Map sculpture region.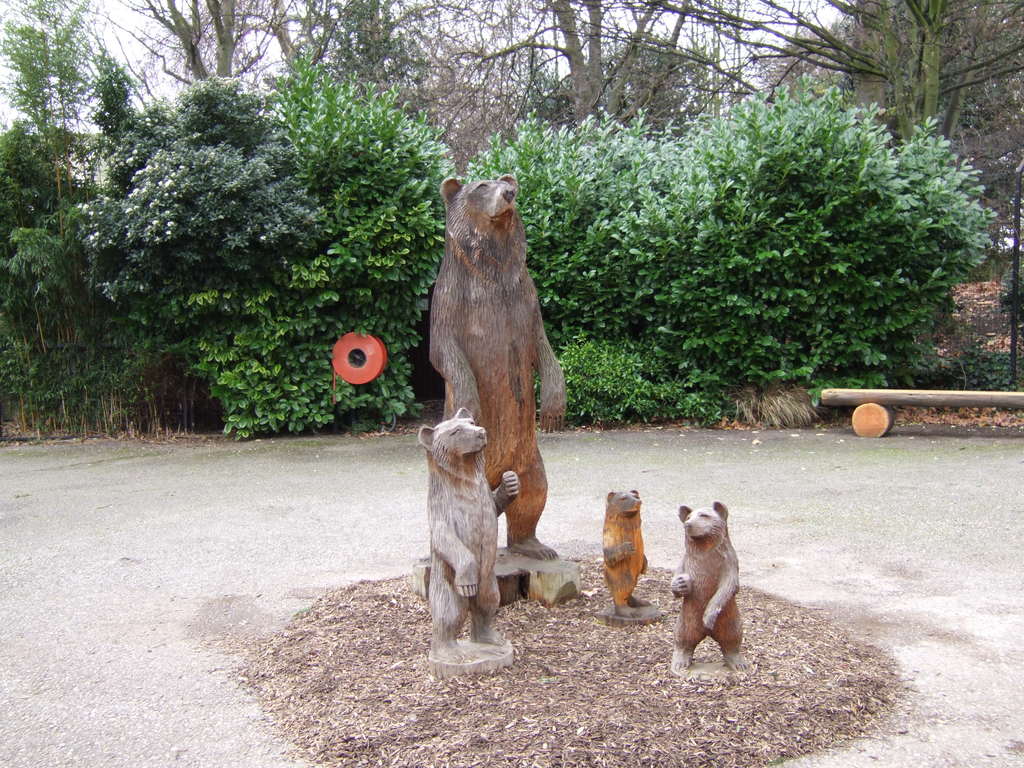
Mapped to Rect(420, 168, 568, 553).
